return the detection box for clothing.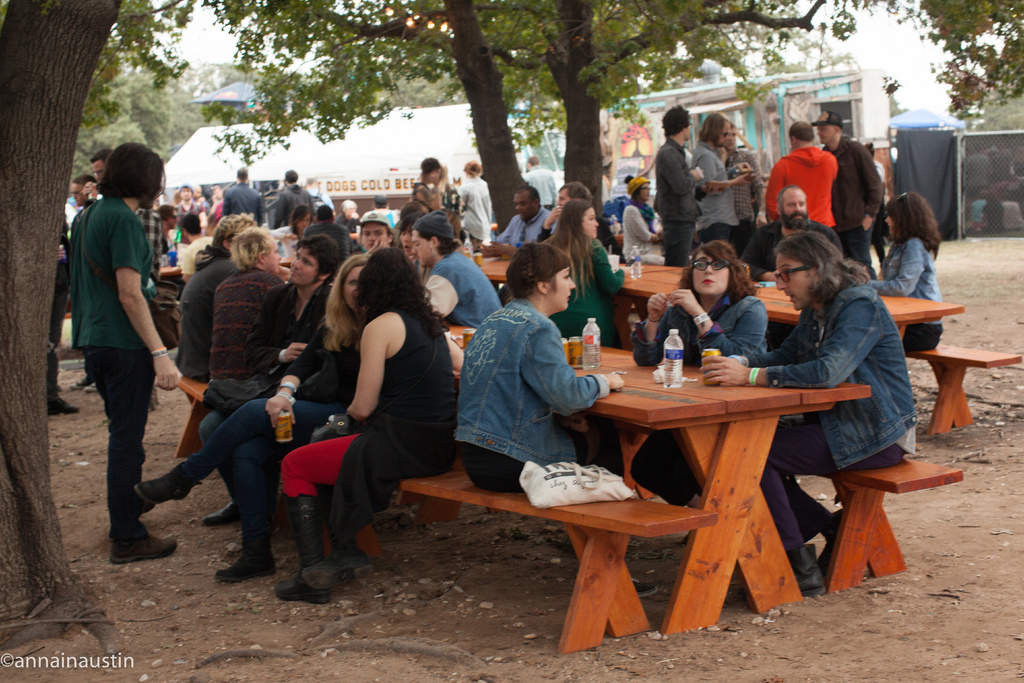
box=[566, 235, 628, 334].
